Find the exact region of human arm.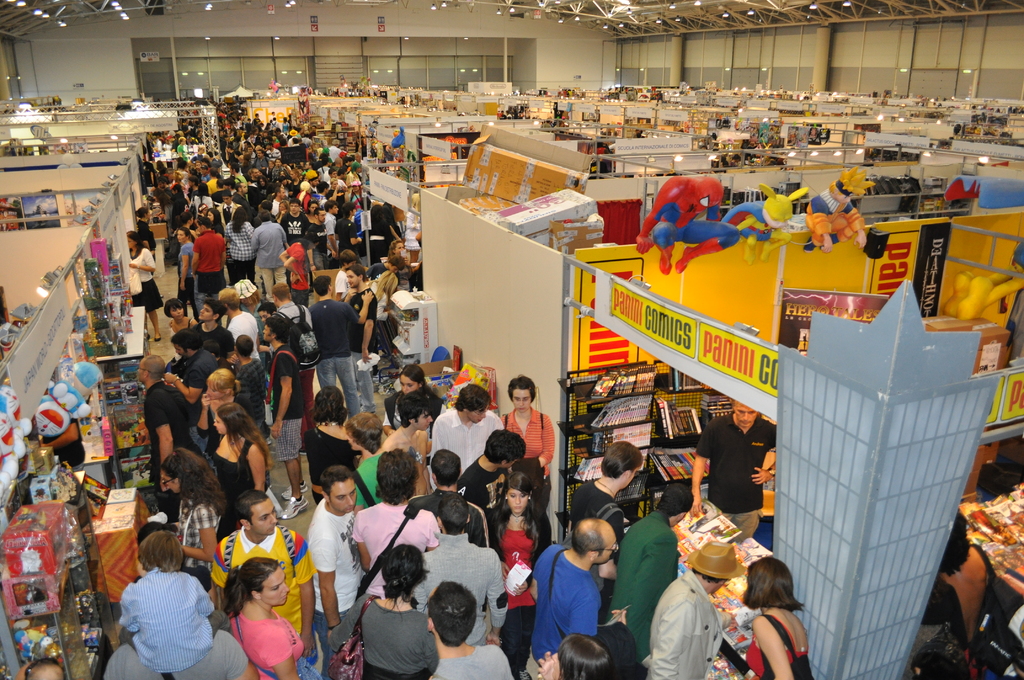
Exact region: [269,346,294,440].
